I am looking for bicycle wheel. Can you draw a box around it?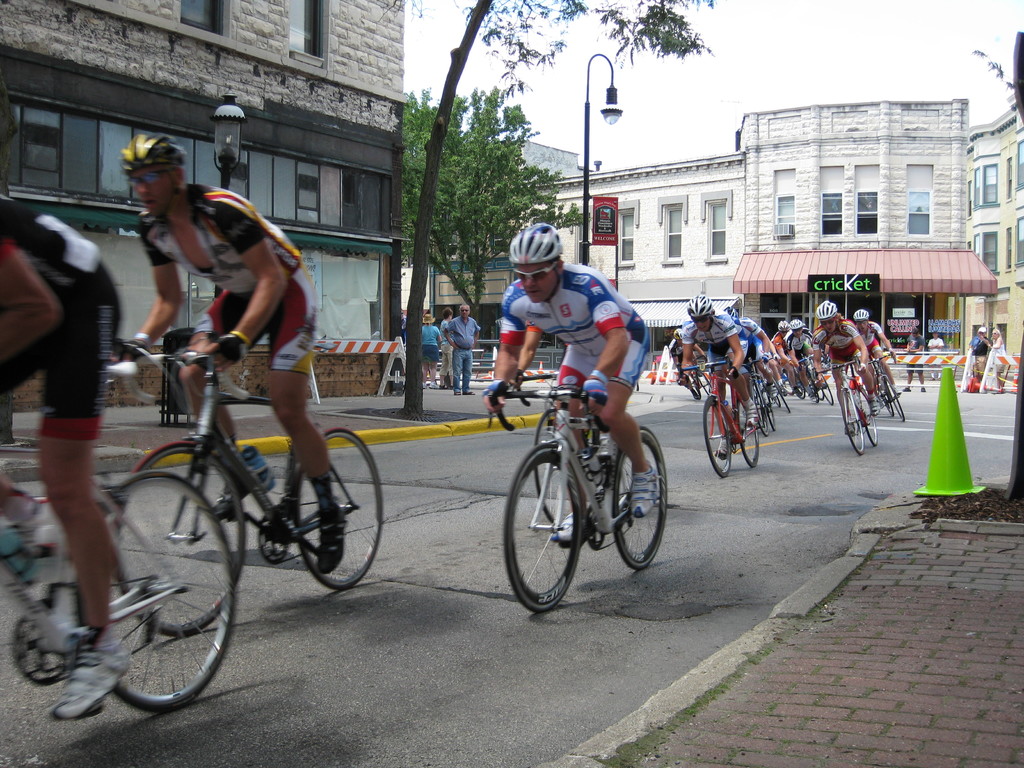
Sure, the bounding box is bbox(859, 383, 879, 444).
